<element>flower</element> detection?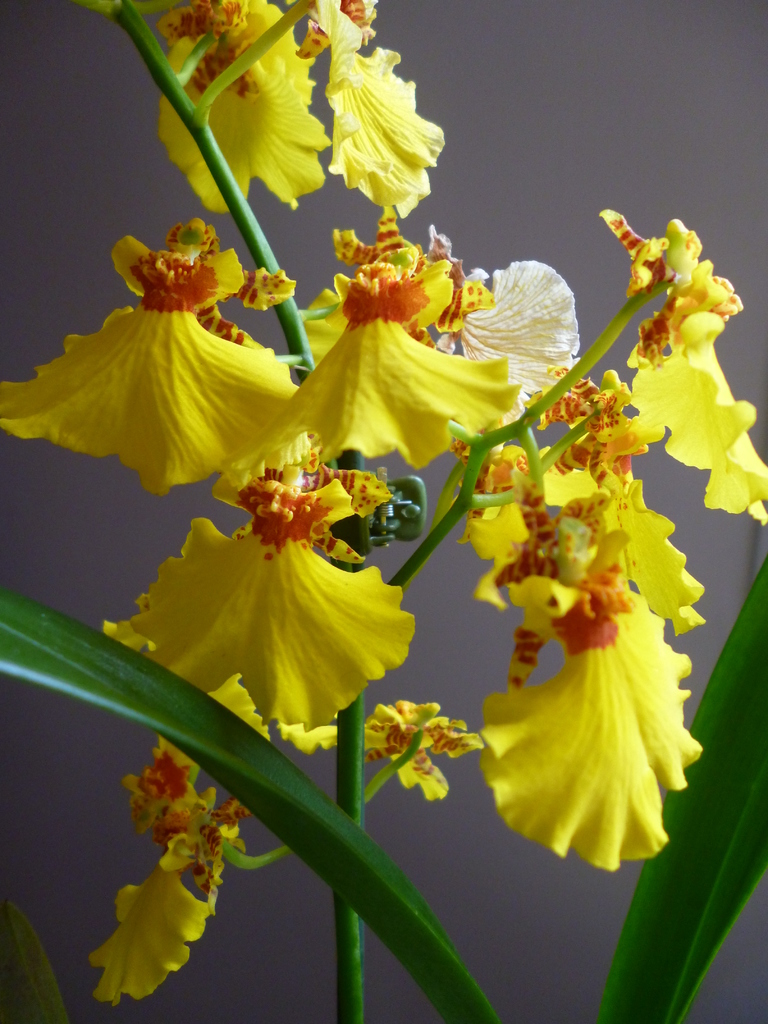
[left=296, top=0, right=447, bottom=214]
